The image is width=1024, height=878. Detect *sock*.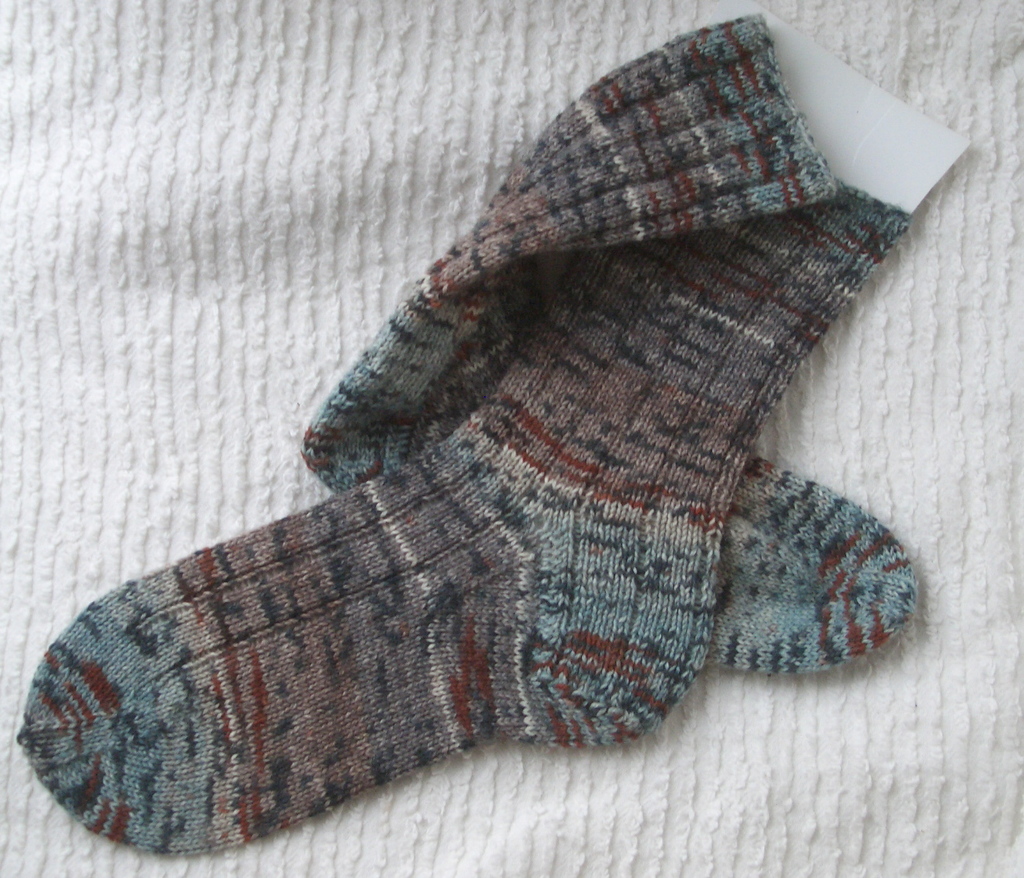
Detection: 296 19 924 674.
